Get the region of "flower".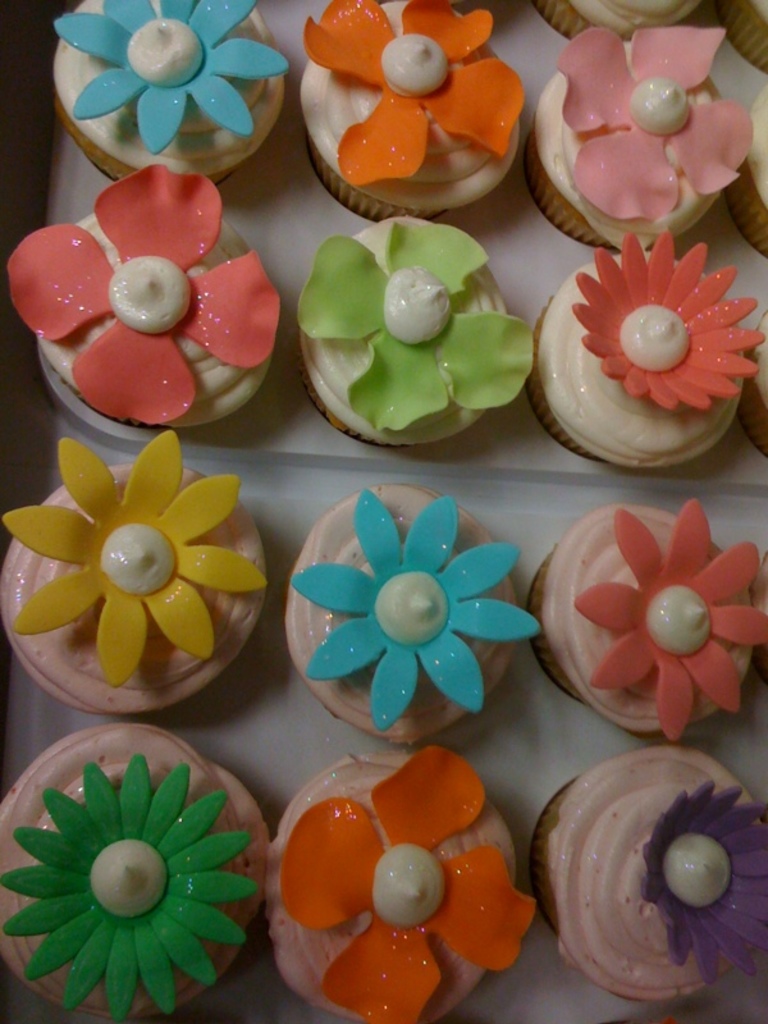
box=[308, 0, 516, 201].
